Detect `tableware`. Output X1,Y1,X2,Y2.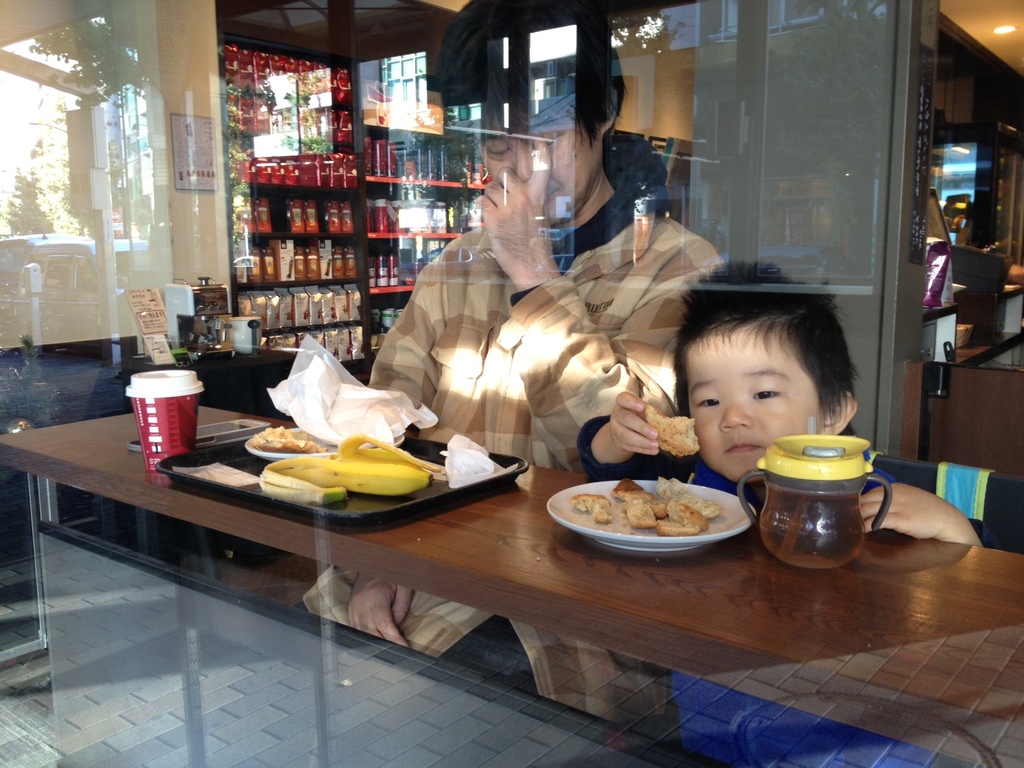
124,366,207,474.
